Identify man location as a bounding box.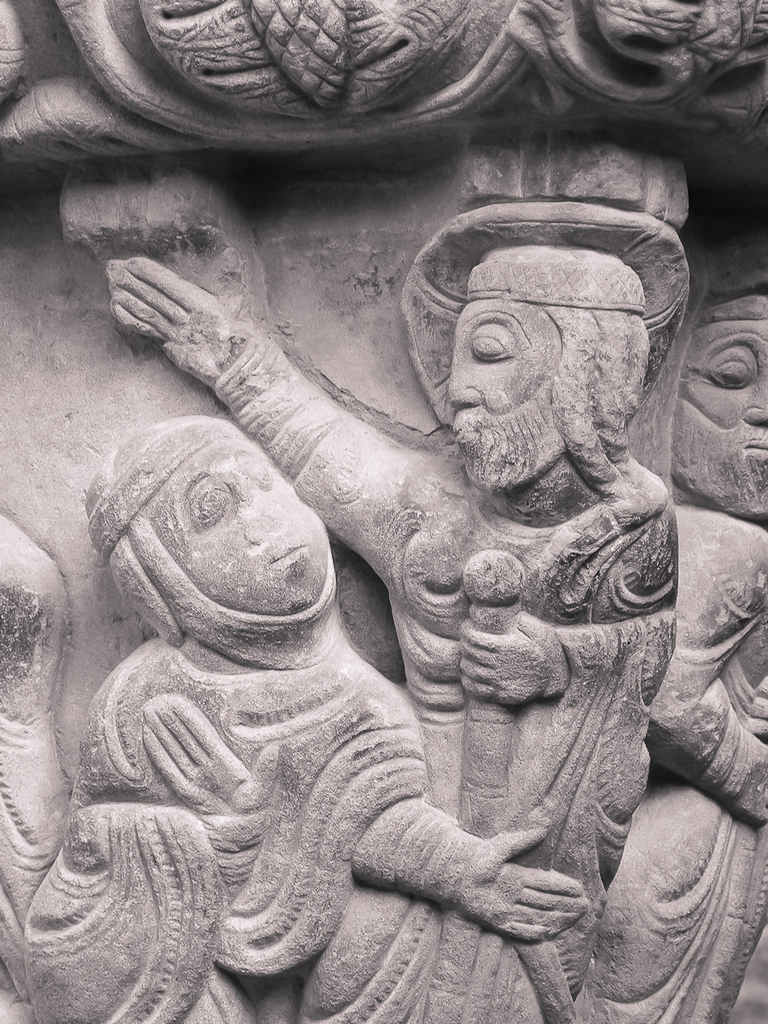
619:282:767:1023.
